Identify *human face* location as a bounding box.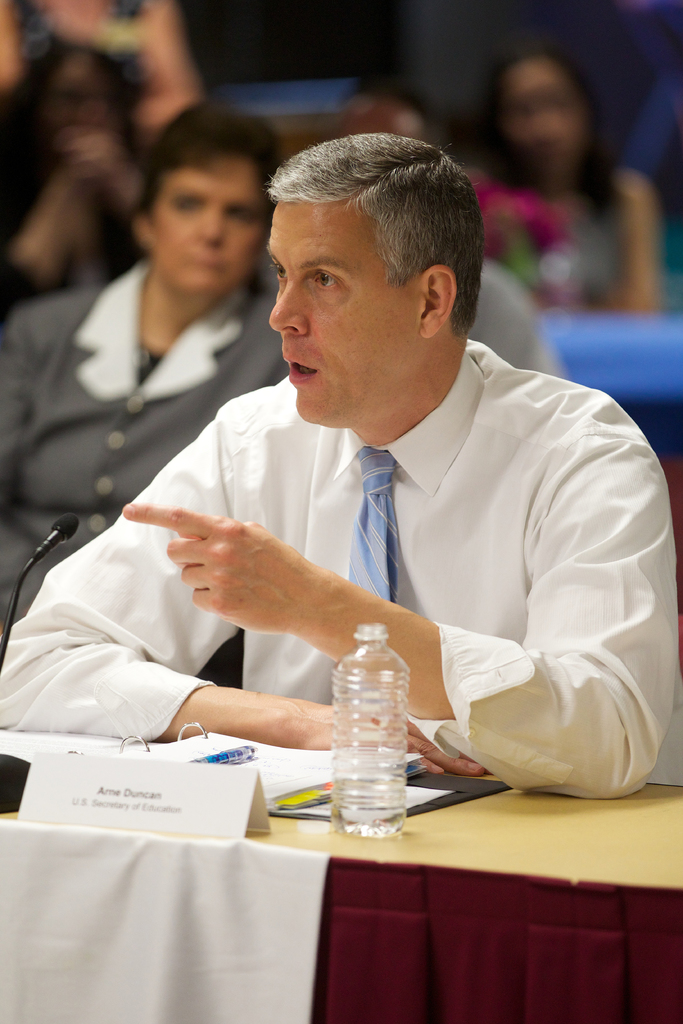
select_region(152, 161, 269, 294).
